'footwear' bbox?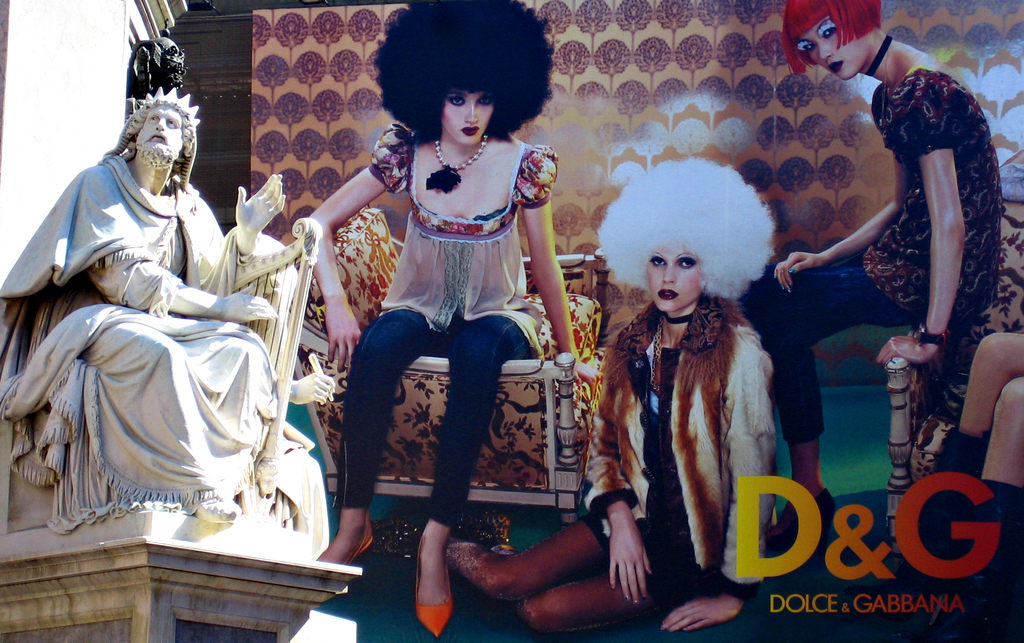
(left=403, top=542, right=452, bottom=637)
